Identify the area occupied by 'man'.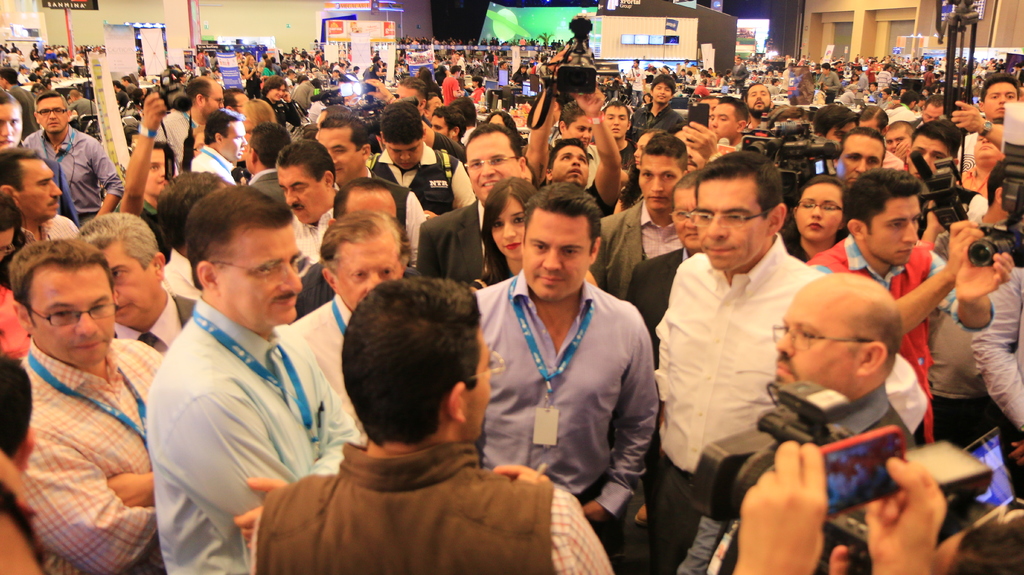
Area: l=147, t=181, r=363, b=574.
